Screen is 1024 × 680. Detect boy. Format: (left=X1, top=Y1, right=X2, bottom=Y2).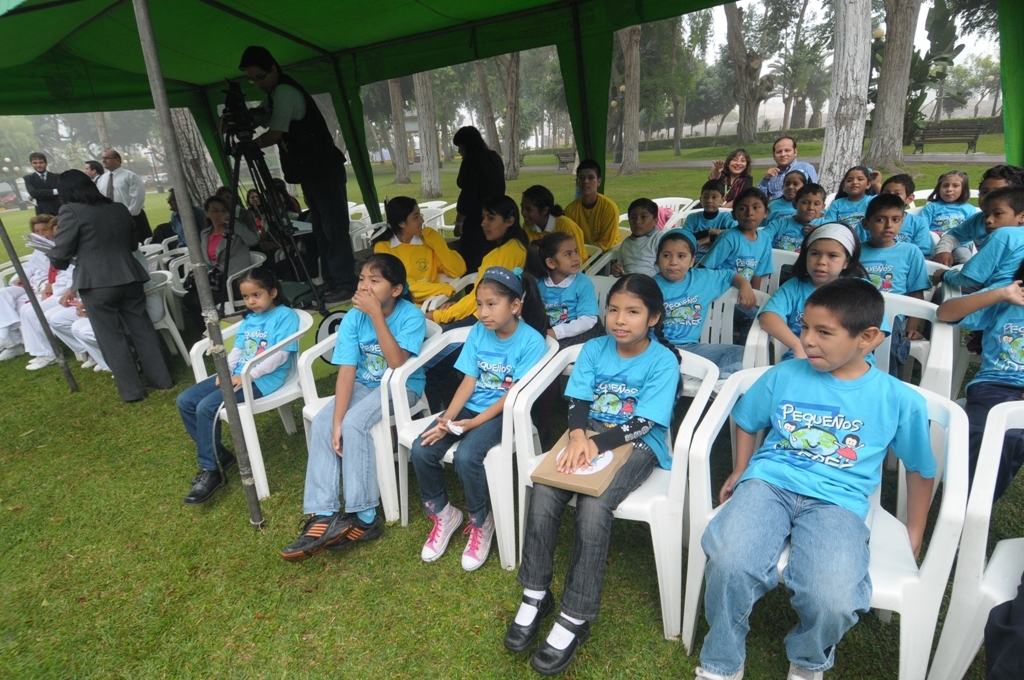
(left=611, top=199, right=665, bottom=273).
